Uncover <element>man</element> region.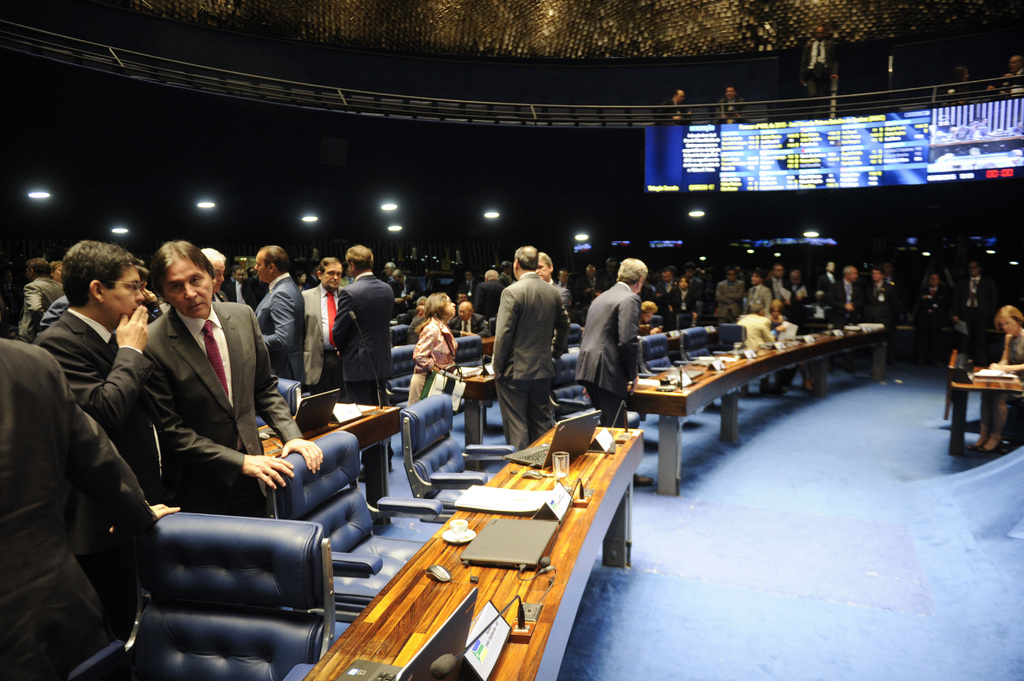
Uncovered: (left=488, top=245, right=573, bottom=449).
